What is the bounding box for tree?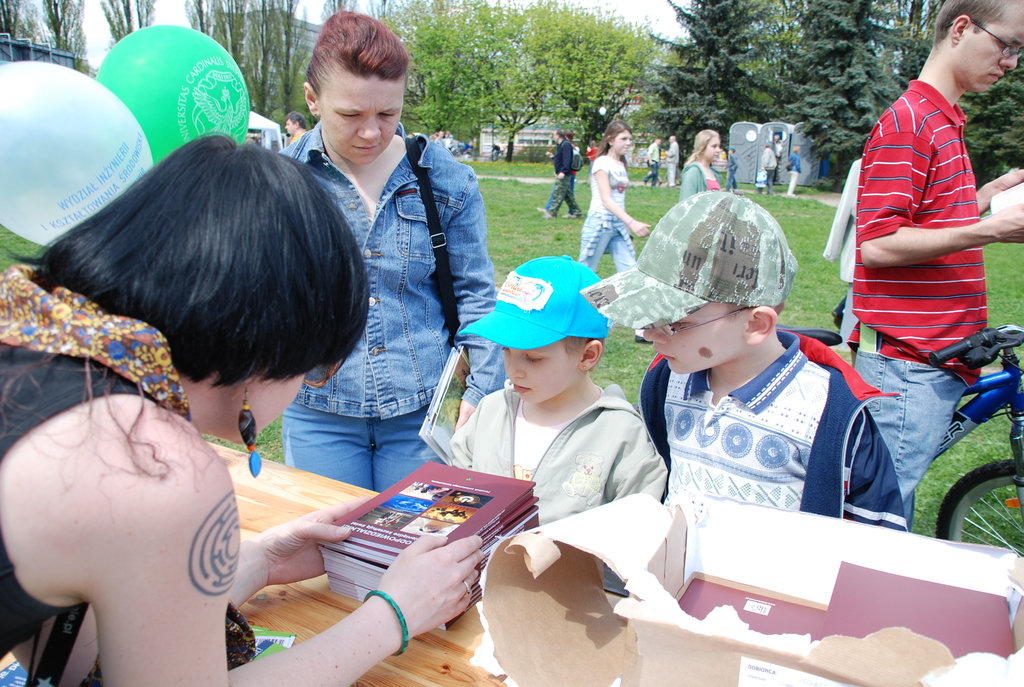
[213, 0, 255, 79].
